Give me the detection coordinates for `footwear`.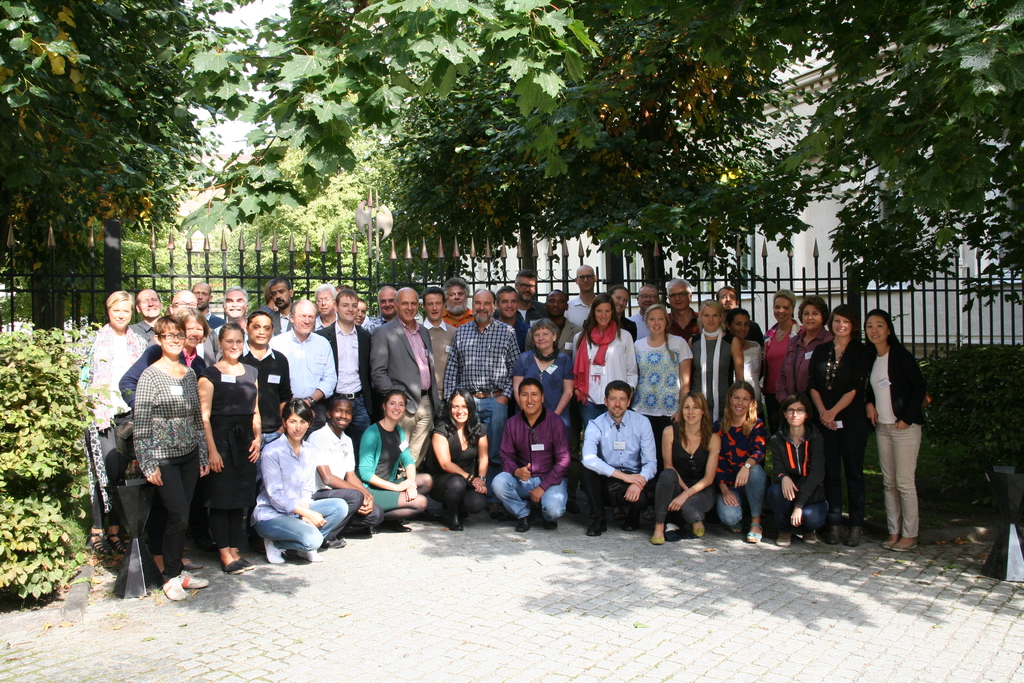
{"x1": 824, "y1": 523, "x2": 837, "y2": 546}.
